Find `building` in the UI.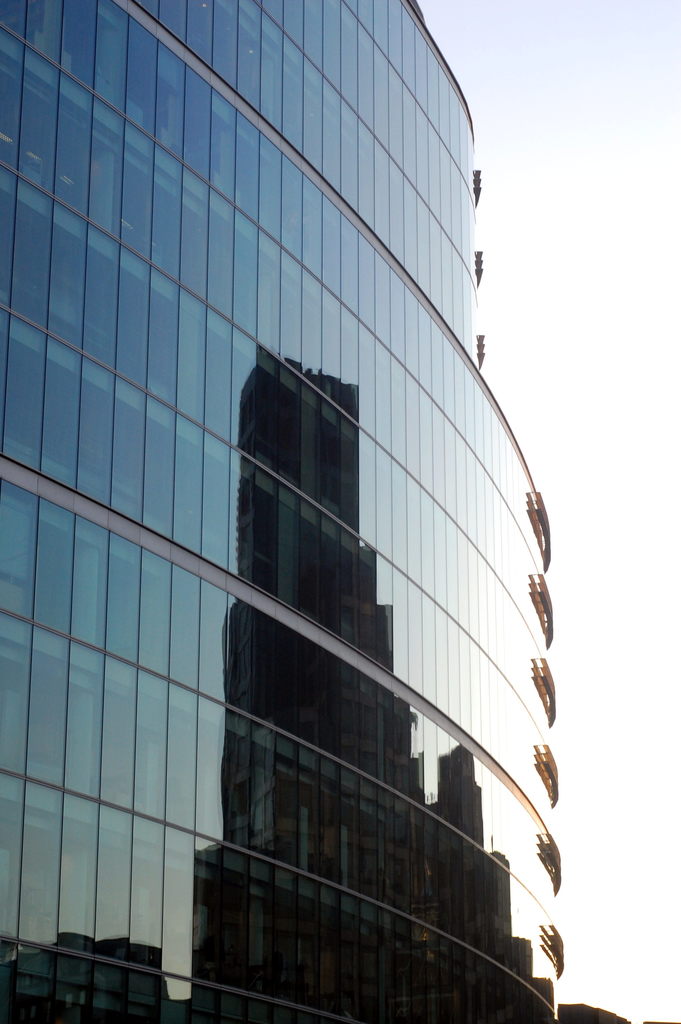
UI element at detection(0, 932, 184, 1021).
